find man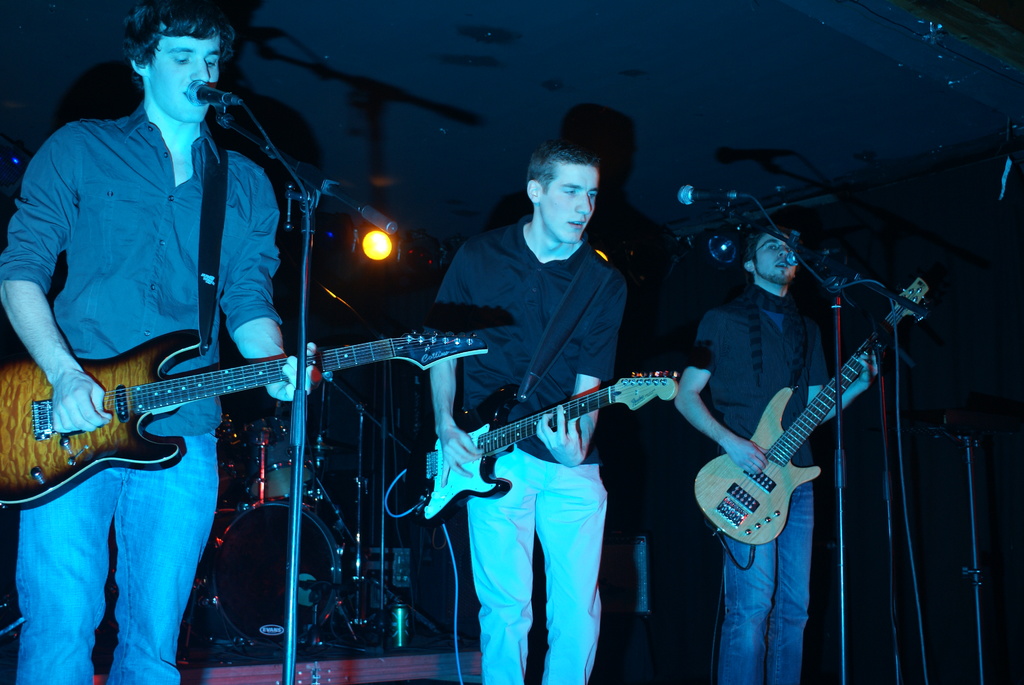
left=426, top=138, right=630, bottom=679
